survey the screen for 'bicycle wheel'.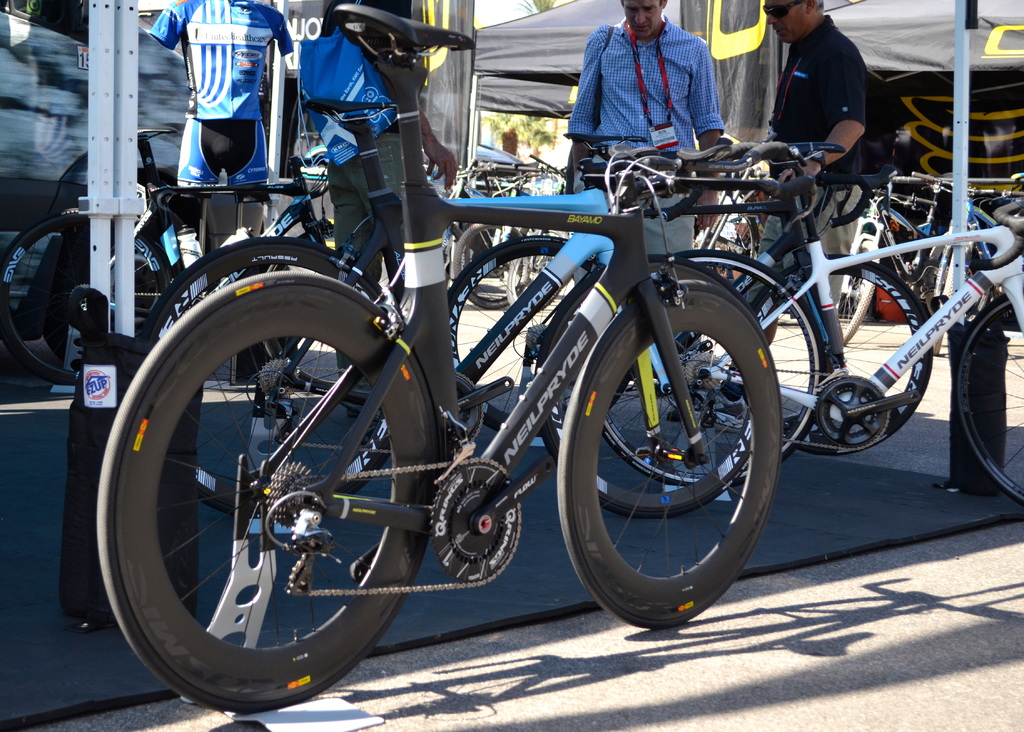
Survey found: <box>543,265,755,517</box>.
